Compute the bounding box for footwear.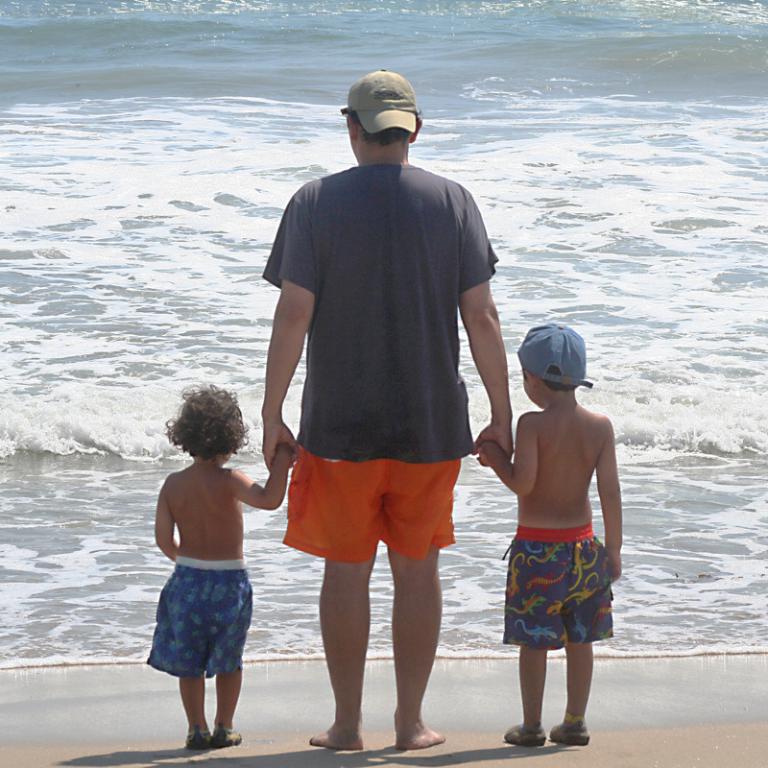
{"x1": 186, "y1": 729, "x2": 218, "y2": 753}.
